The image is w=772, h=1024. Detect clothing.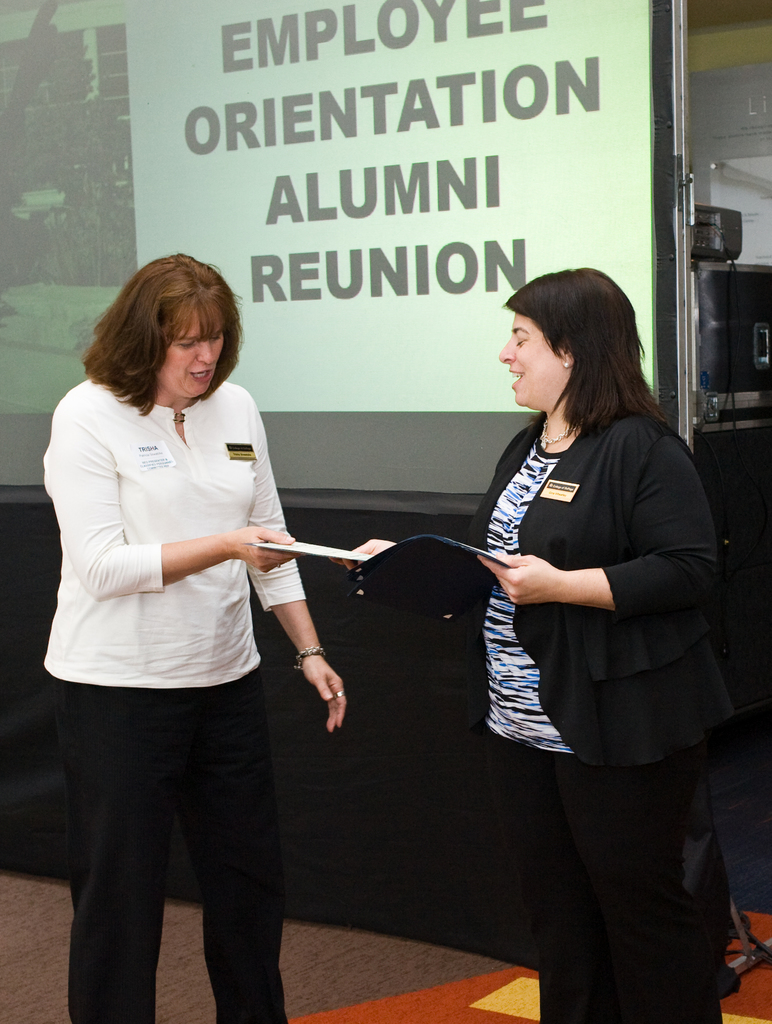
Detection: region(42, 312, 333, 964).
